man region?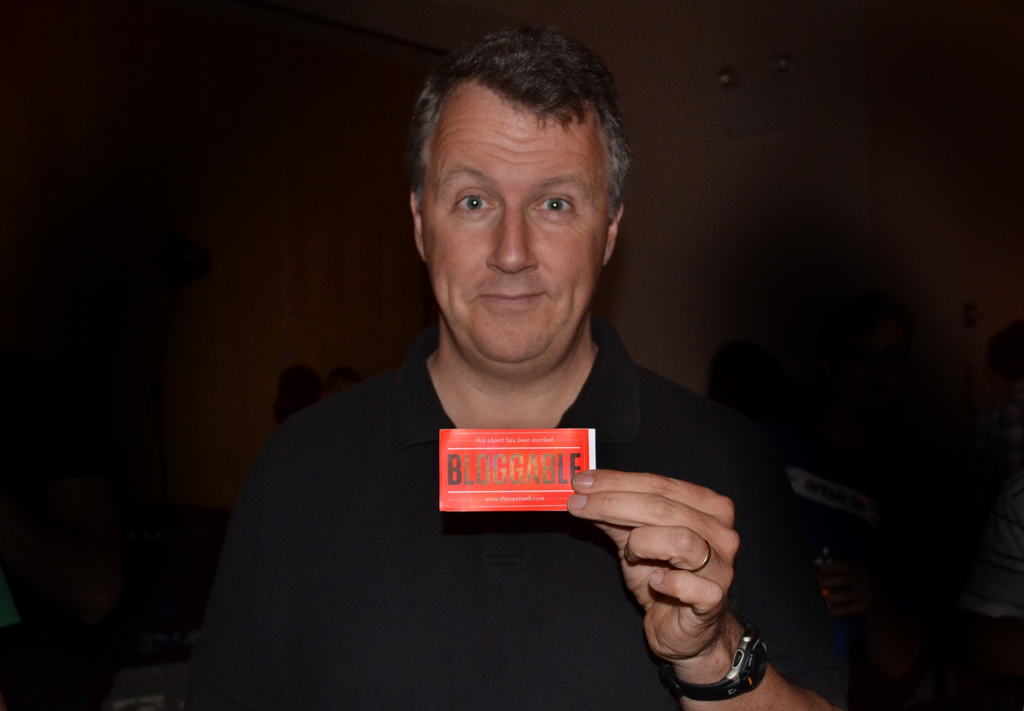
(216,60,780,684)
